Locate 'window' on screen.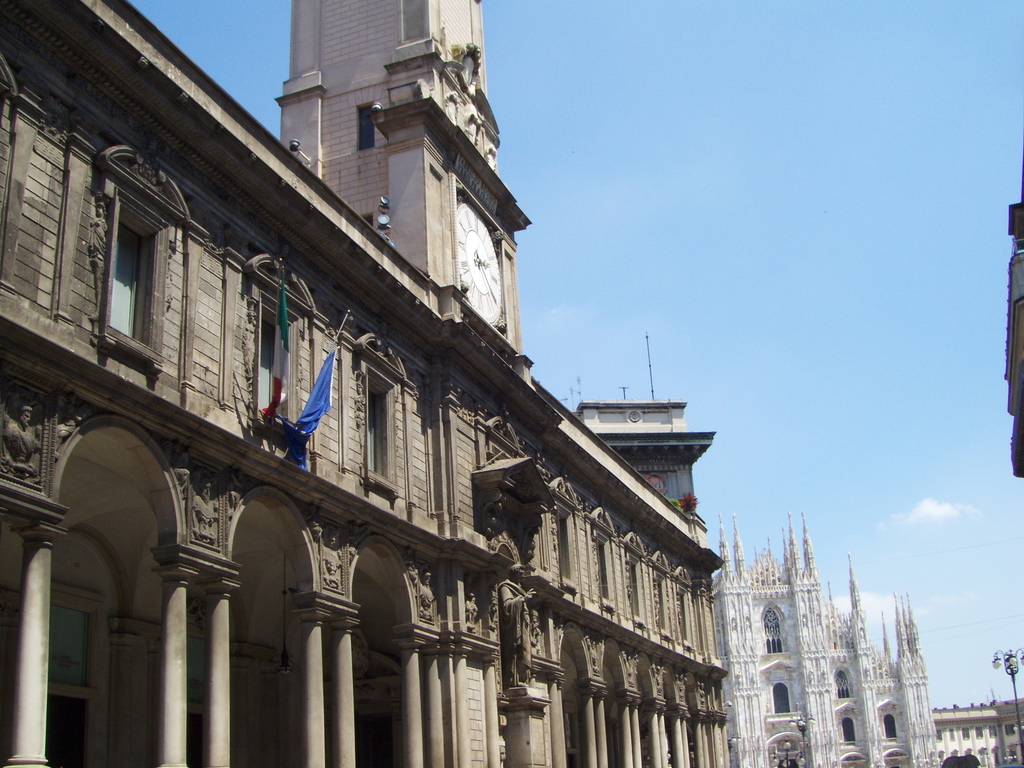
On screen at (344,100,395,157).
